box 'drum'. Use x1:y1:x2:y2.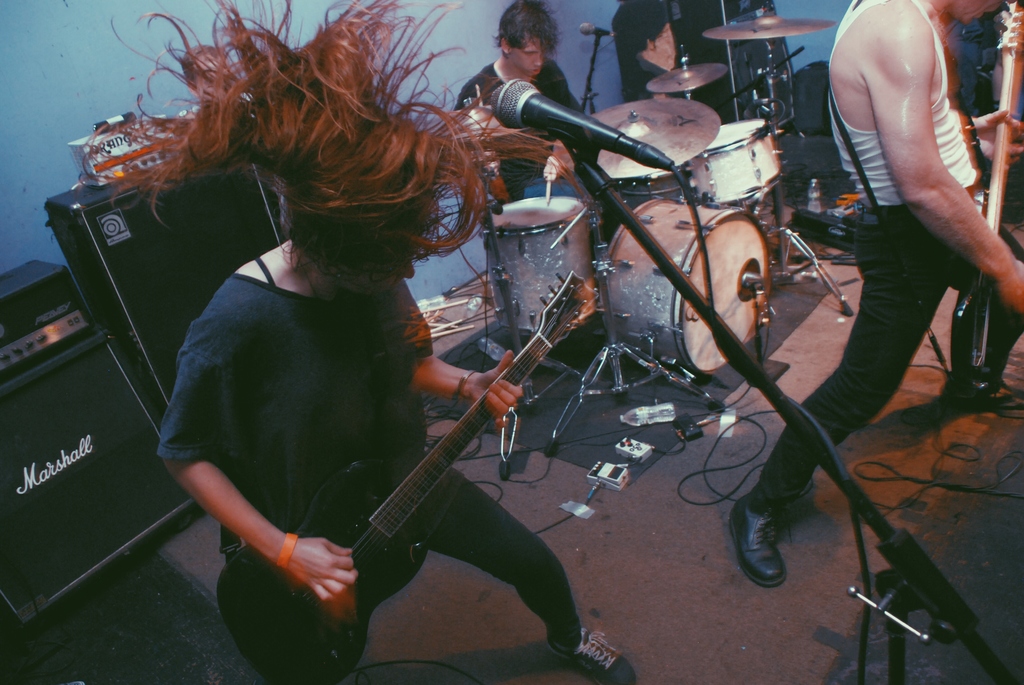
686:116:788:203.
